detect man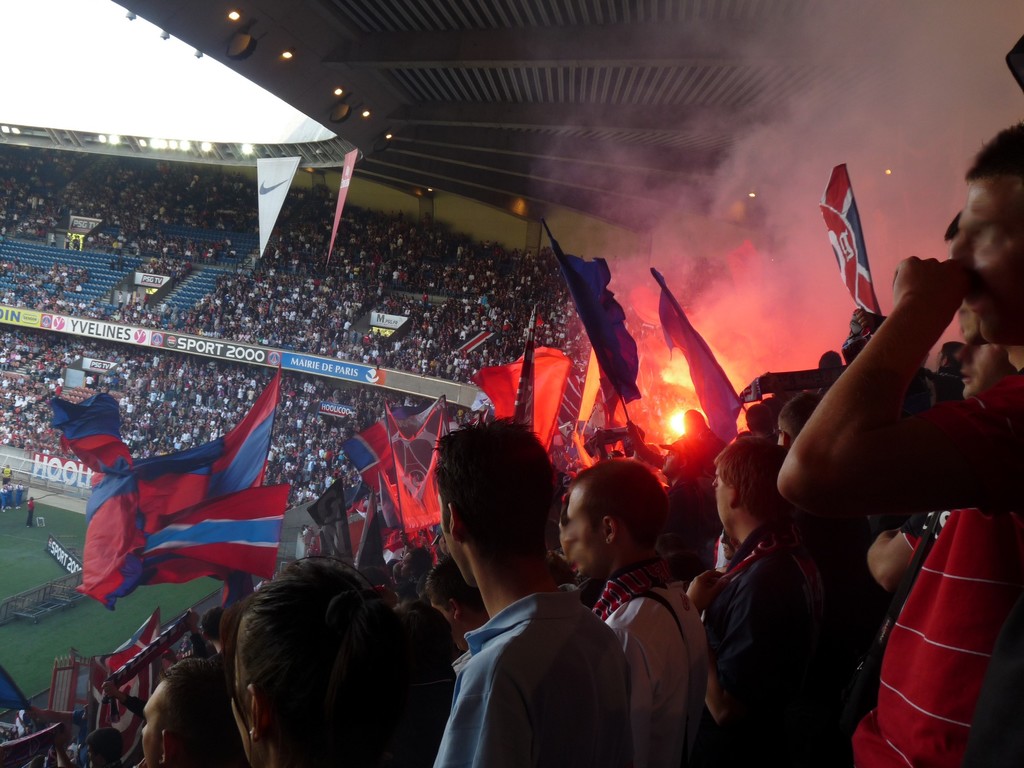
{"left": 549, "top": 466, "right": 719, "bottom": 767}
